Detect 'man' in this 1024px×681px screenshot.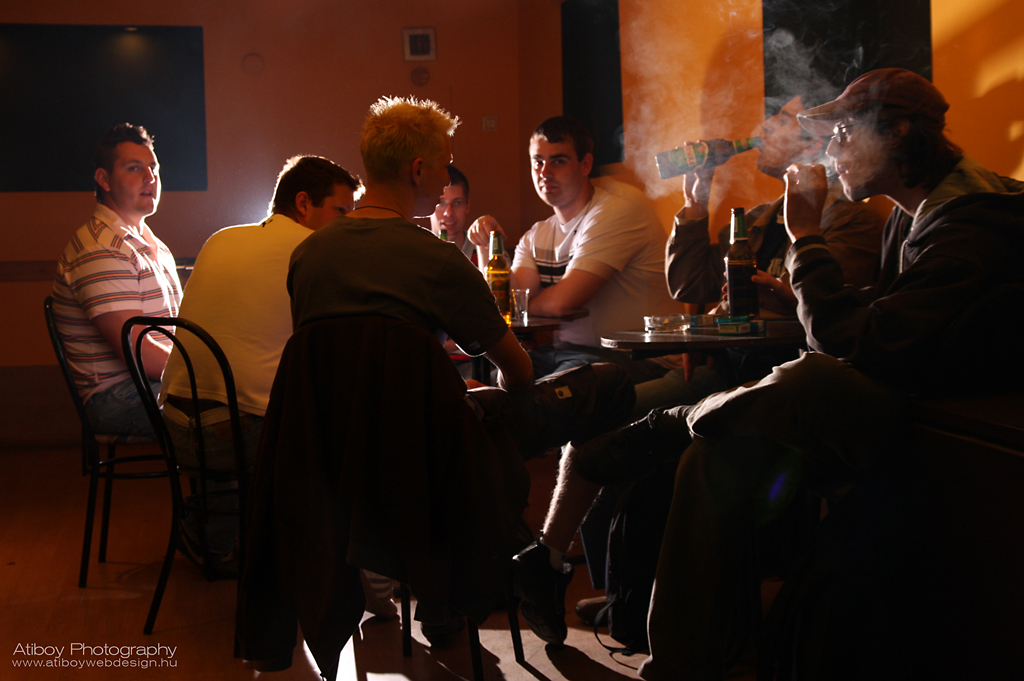
Detection: x1=42, y1=117, x2=218, y2=569.
